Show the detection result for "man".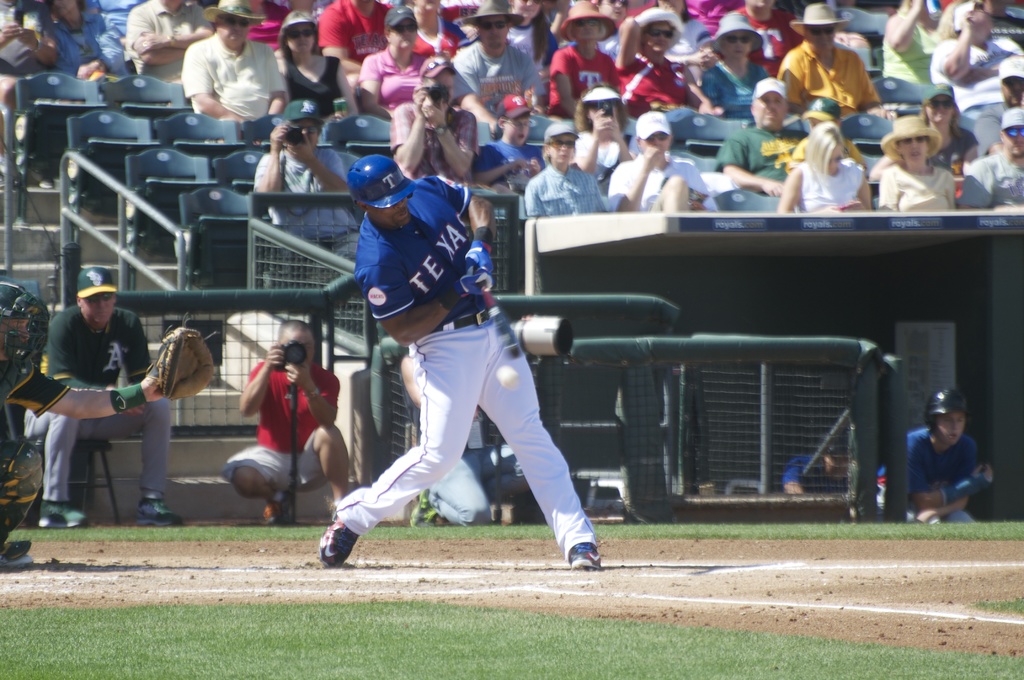
<box>0,278,219,564</box>.
